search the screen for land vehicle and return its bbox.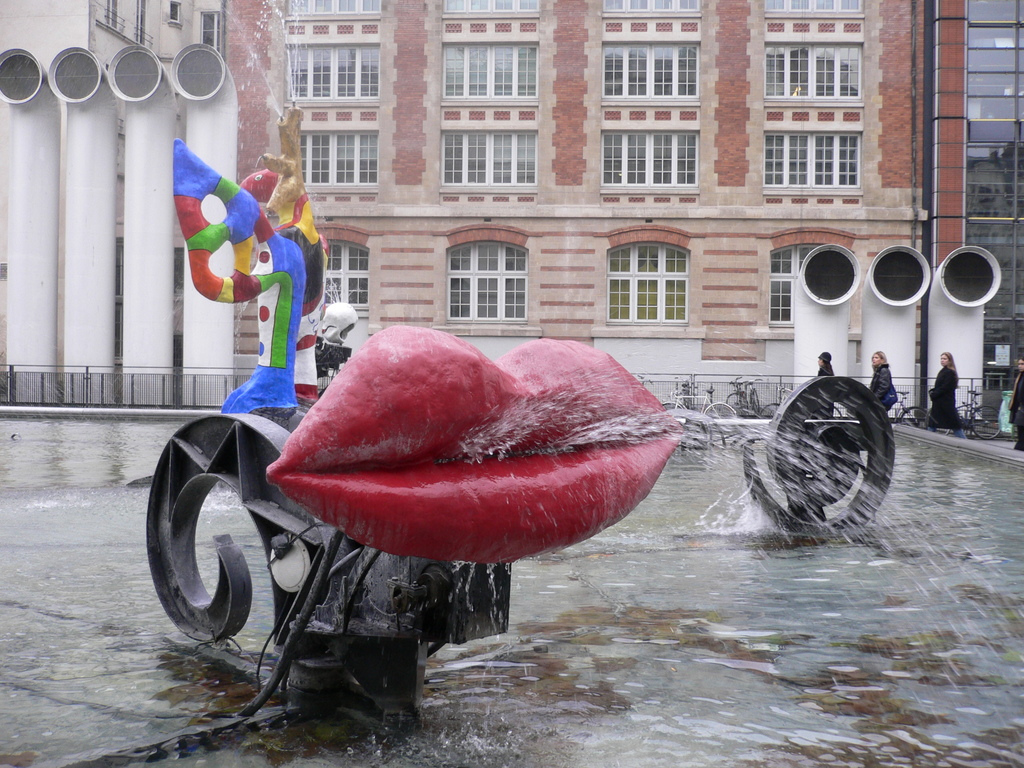
Found: detection(932, 390, 1004, 442).
